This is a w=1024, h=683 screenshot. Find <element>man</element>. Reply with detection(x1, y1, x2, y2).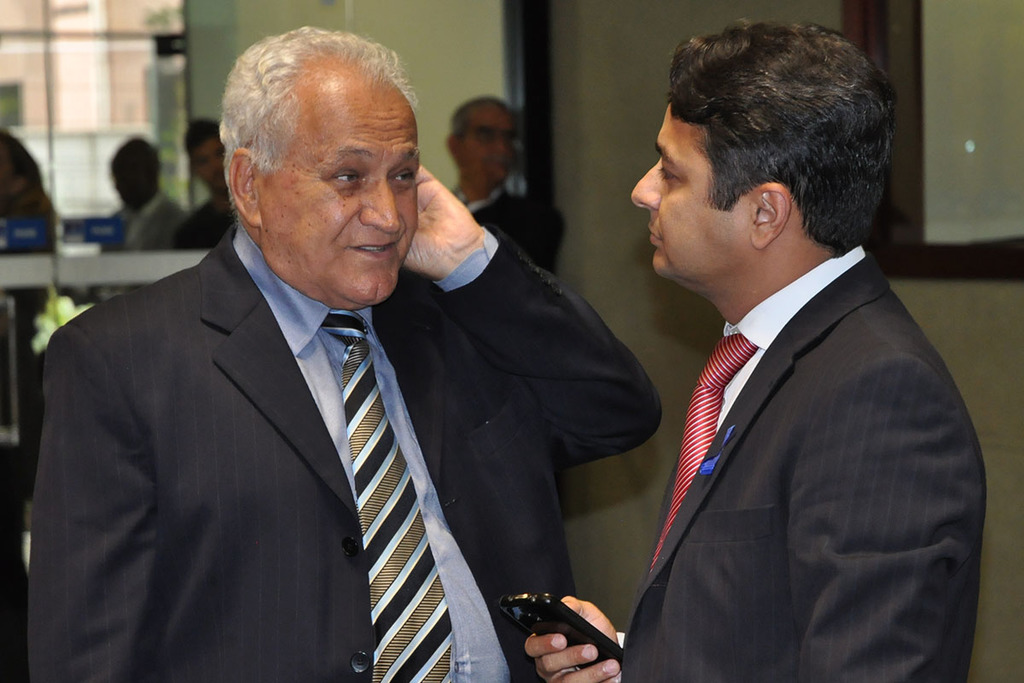
detection(439, 90, 570, 273).
